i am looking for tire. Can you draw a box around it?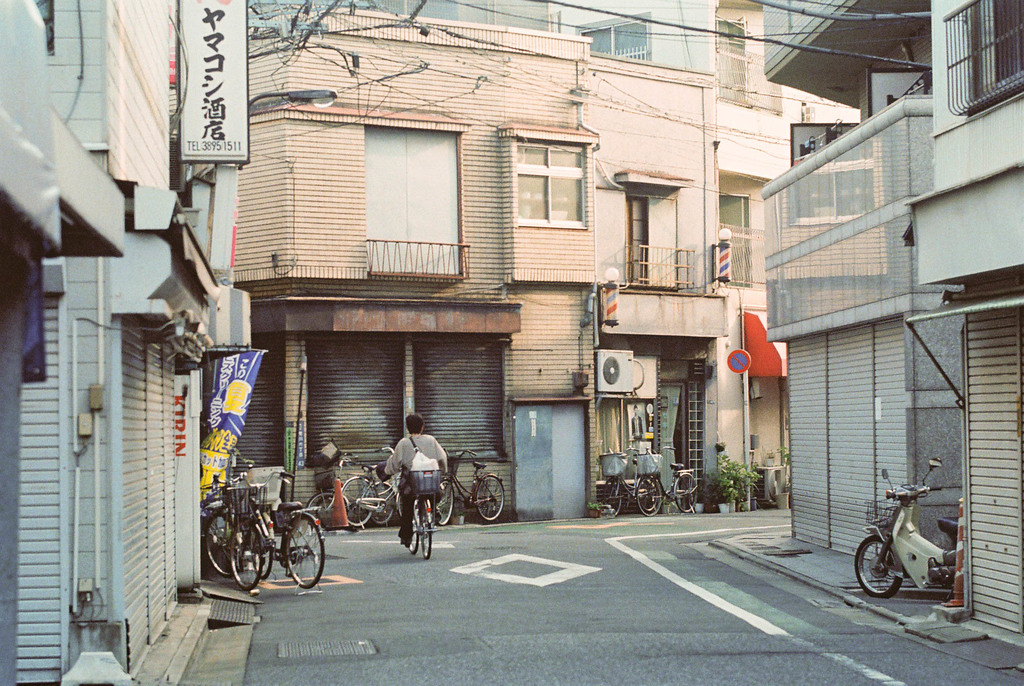
Sure, the bounding box is box=[474, 475, 504, 521].
